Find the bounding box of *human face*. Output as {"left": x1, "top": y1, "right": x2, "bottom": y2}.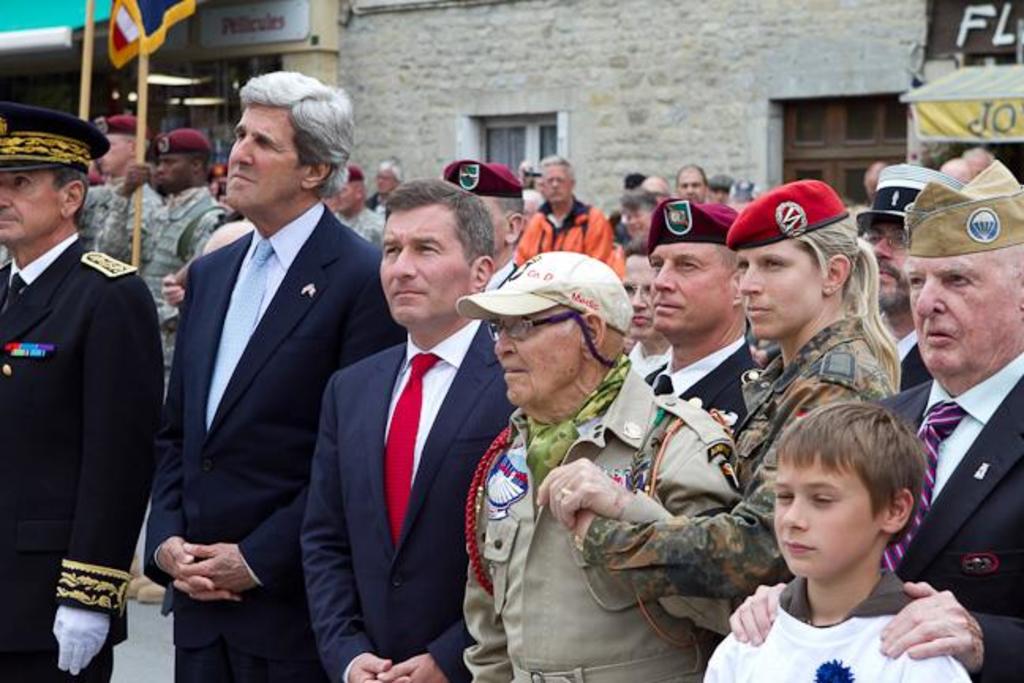
{"left": 735, "top": 237, "right": 825, "bottom": 346}.
